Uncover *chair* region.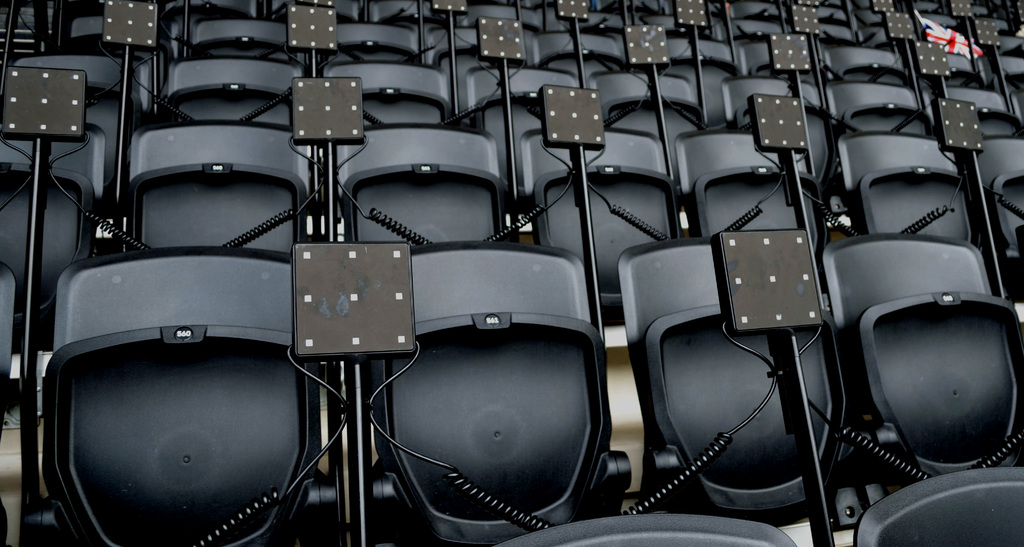
Uncovered: [x1=962, y1=51, x2=1023, y2=85].
